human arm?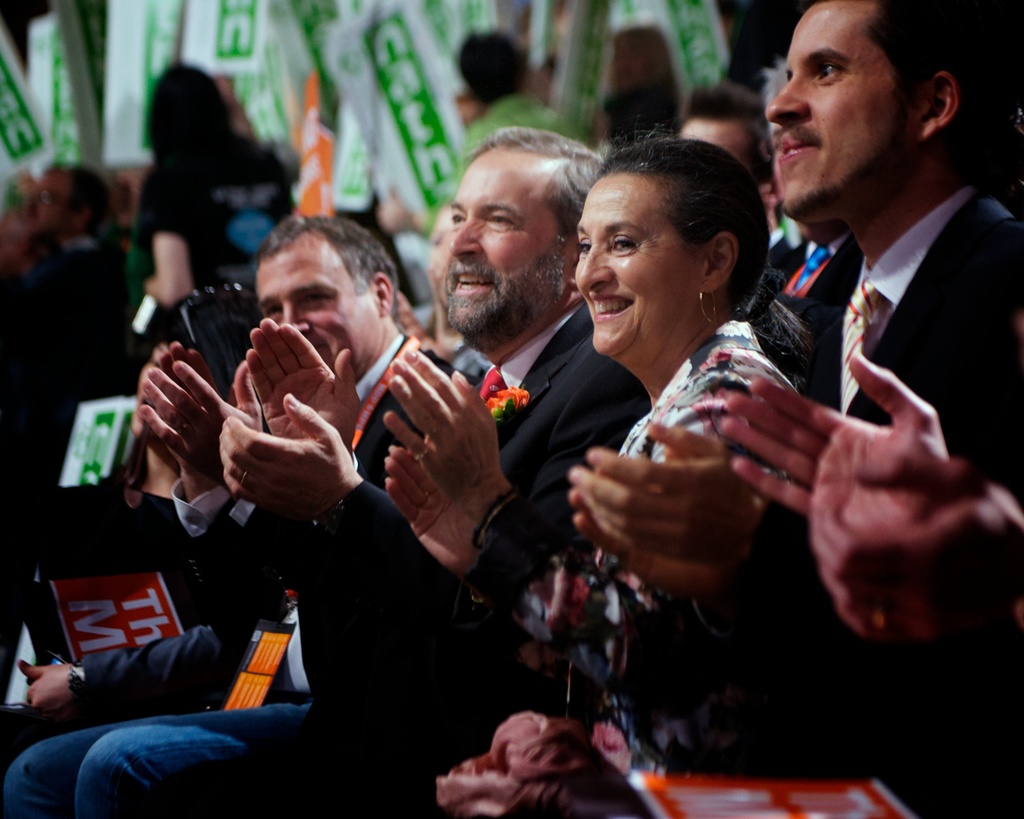
(10,628,252,726)
